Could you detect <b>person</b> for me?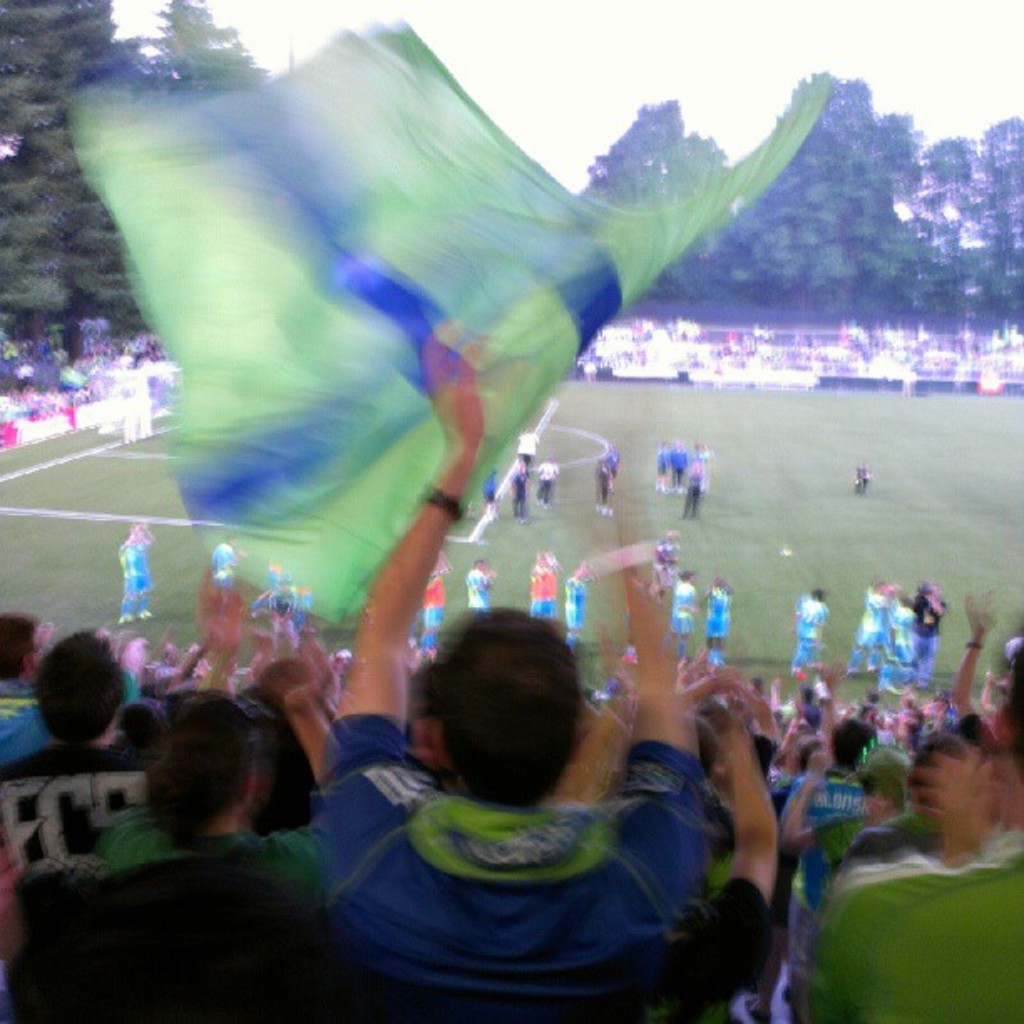
Detection result: (514,427,540,475).
